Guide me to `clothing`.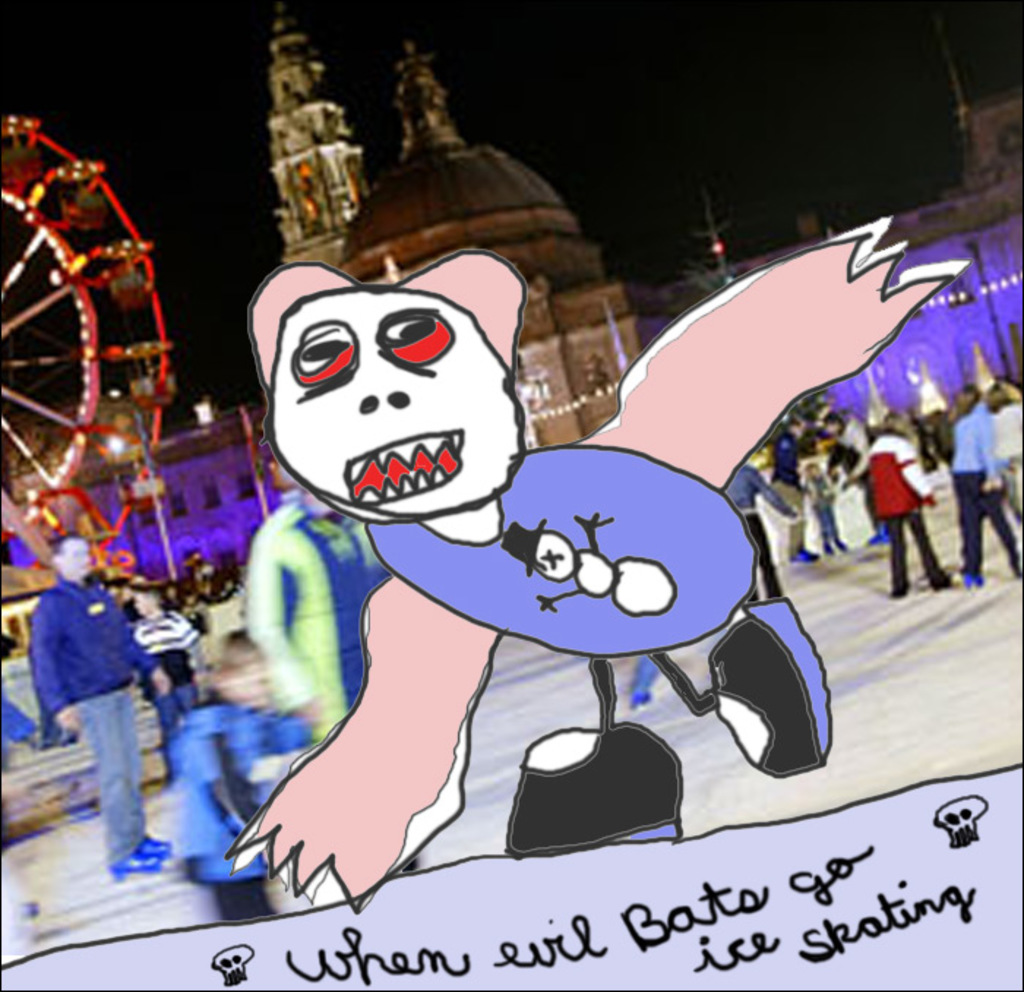
Guidance: 865:427:944:600.
